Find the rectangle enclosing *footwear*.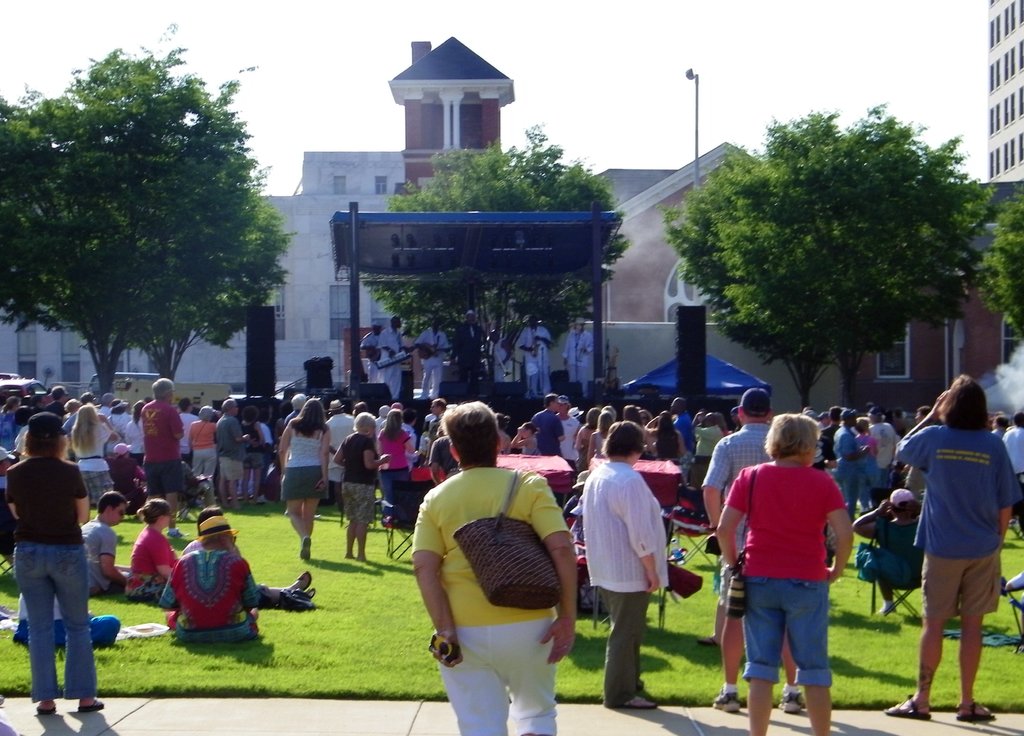
select_region(956, 700, 999, 721).
